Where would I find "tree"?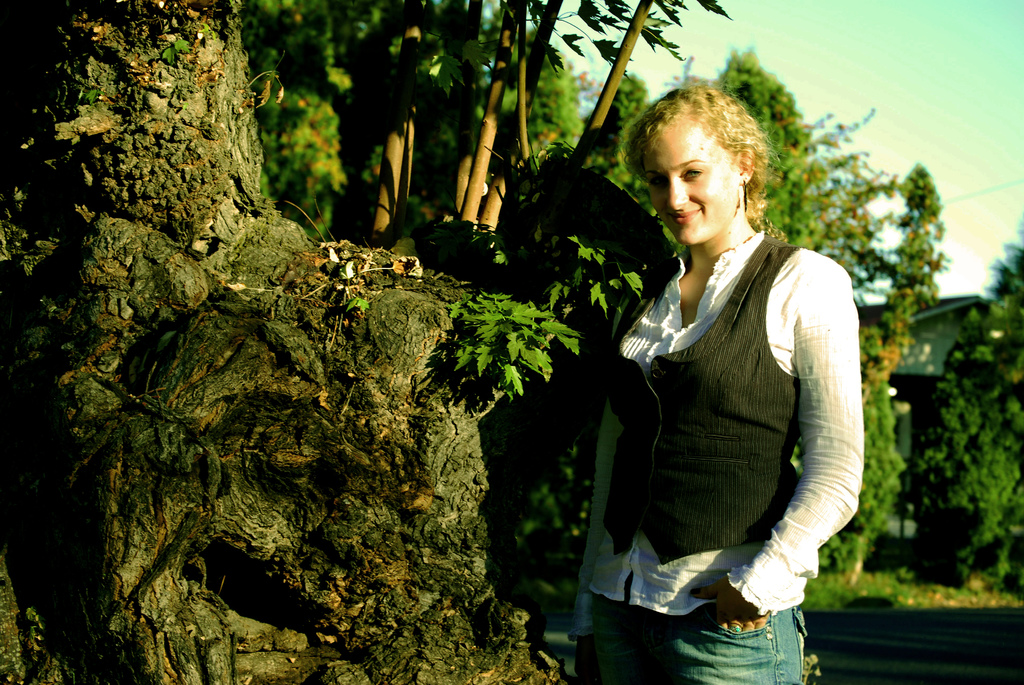
At bbox=(950, 224, 1023, 614).
